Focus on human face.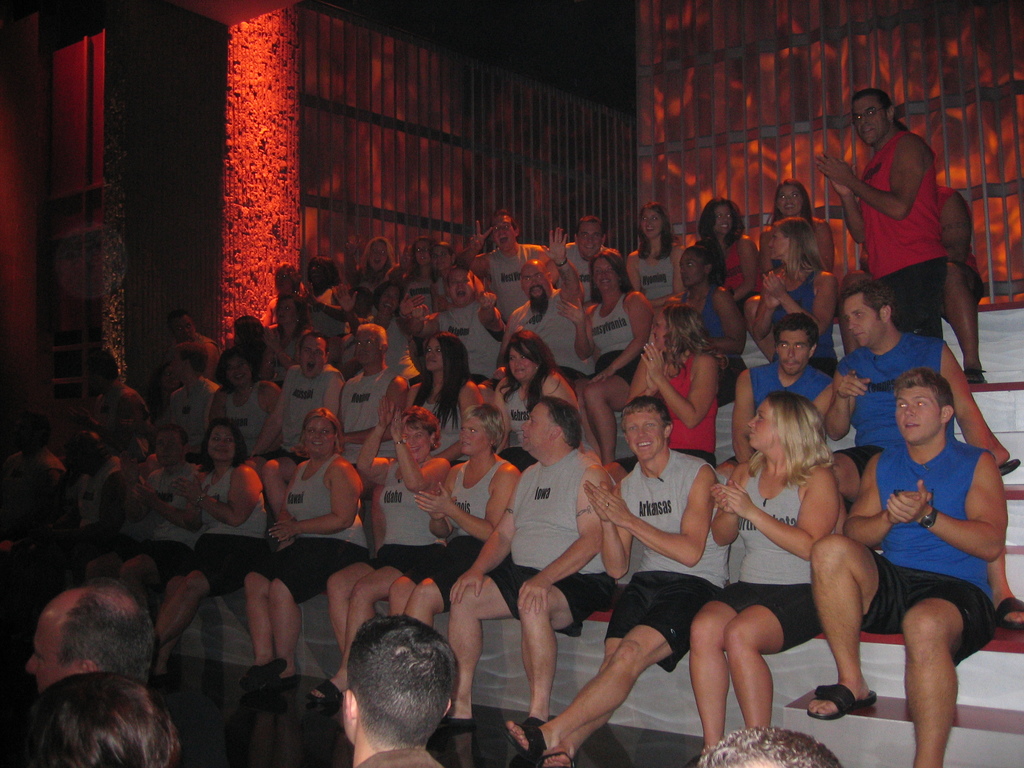
Focused at {"left": 511, "top": 346, "right": 525, "bottom": 381}.
